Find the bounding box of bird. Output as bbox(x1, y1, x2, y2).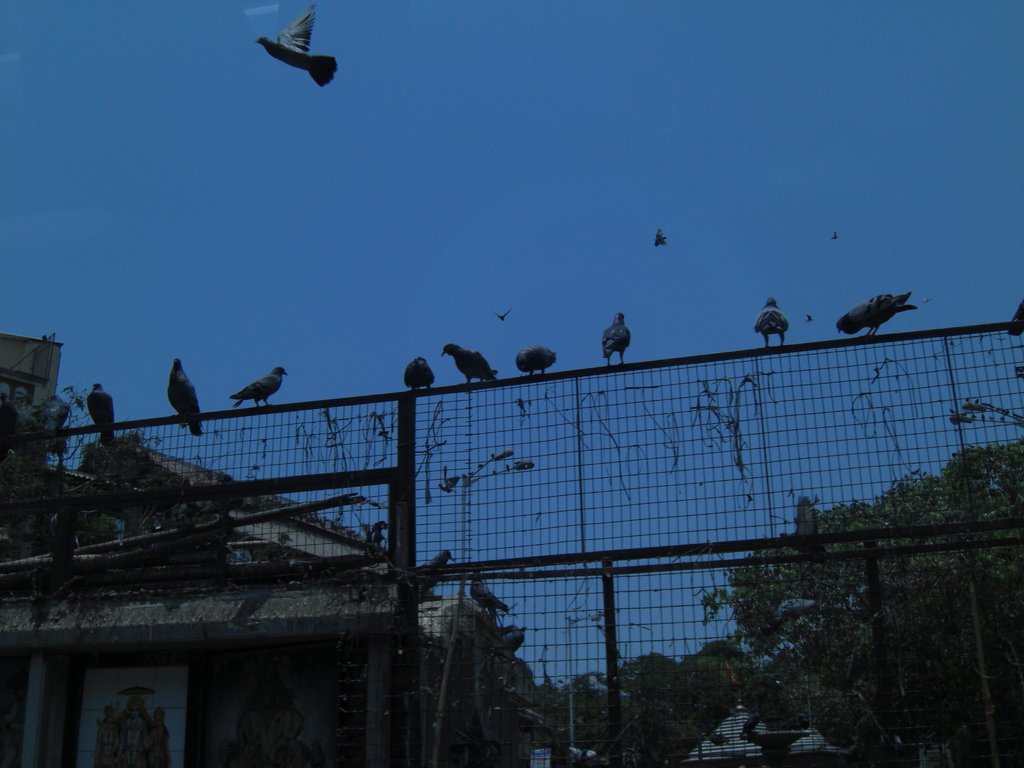
bbox(515, 346, 558, 373).
